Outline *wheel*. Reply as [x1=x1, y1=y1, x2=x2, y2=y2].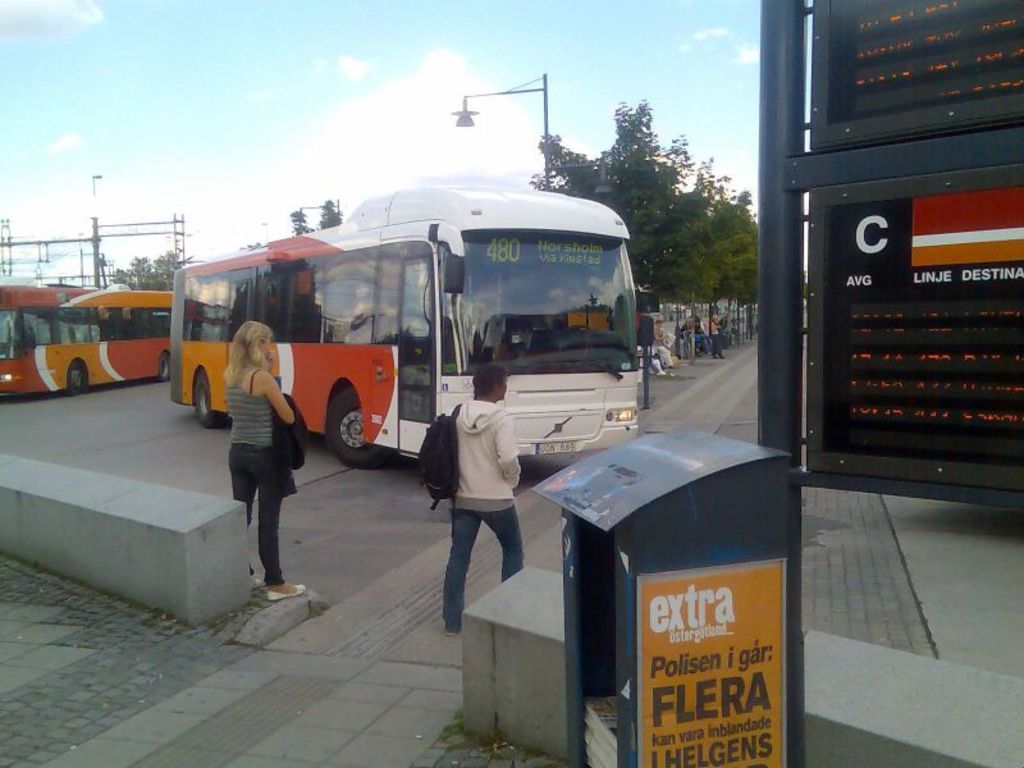
[x1=196, y1=370, x2=230, y2=428].
